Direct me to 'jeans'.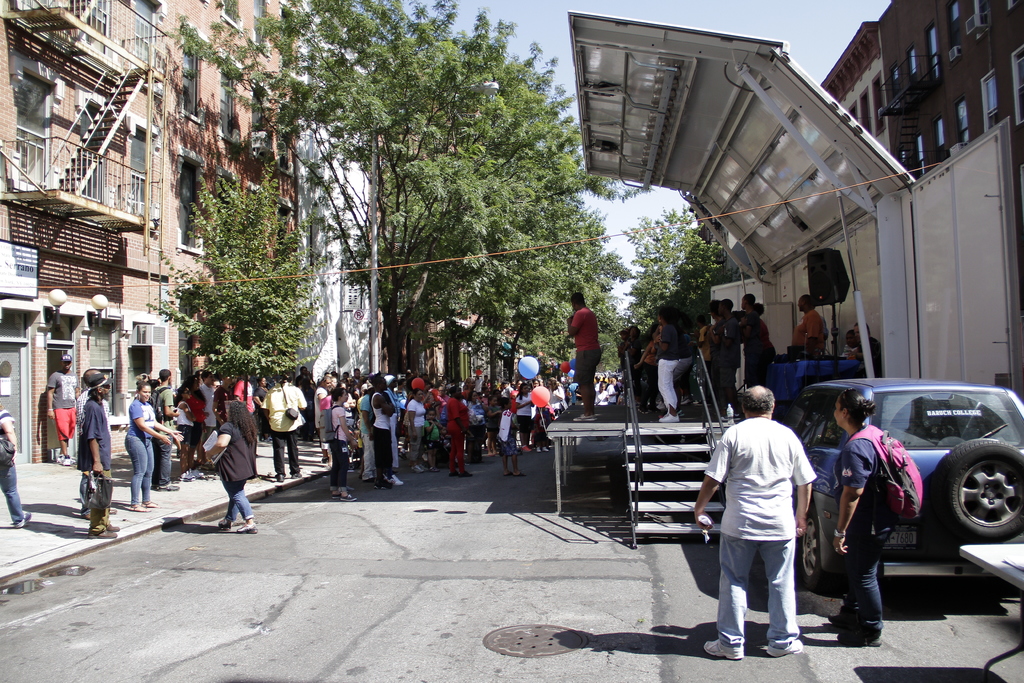
Direction: bbox=(718, 363, 740, 410).
